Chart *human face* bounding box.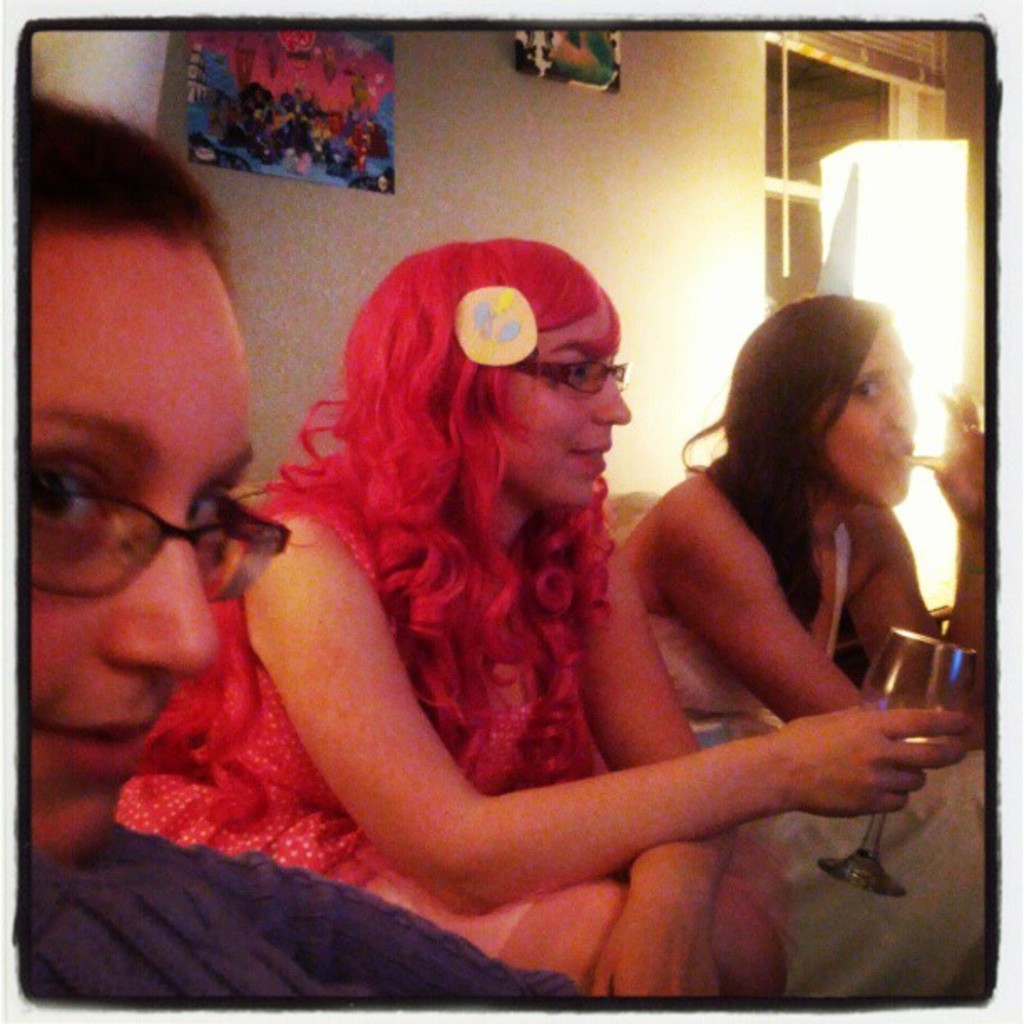
Charted: (813, 323, 919, 505).
